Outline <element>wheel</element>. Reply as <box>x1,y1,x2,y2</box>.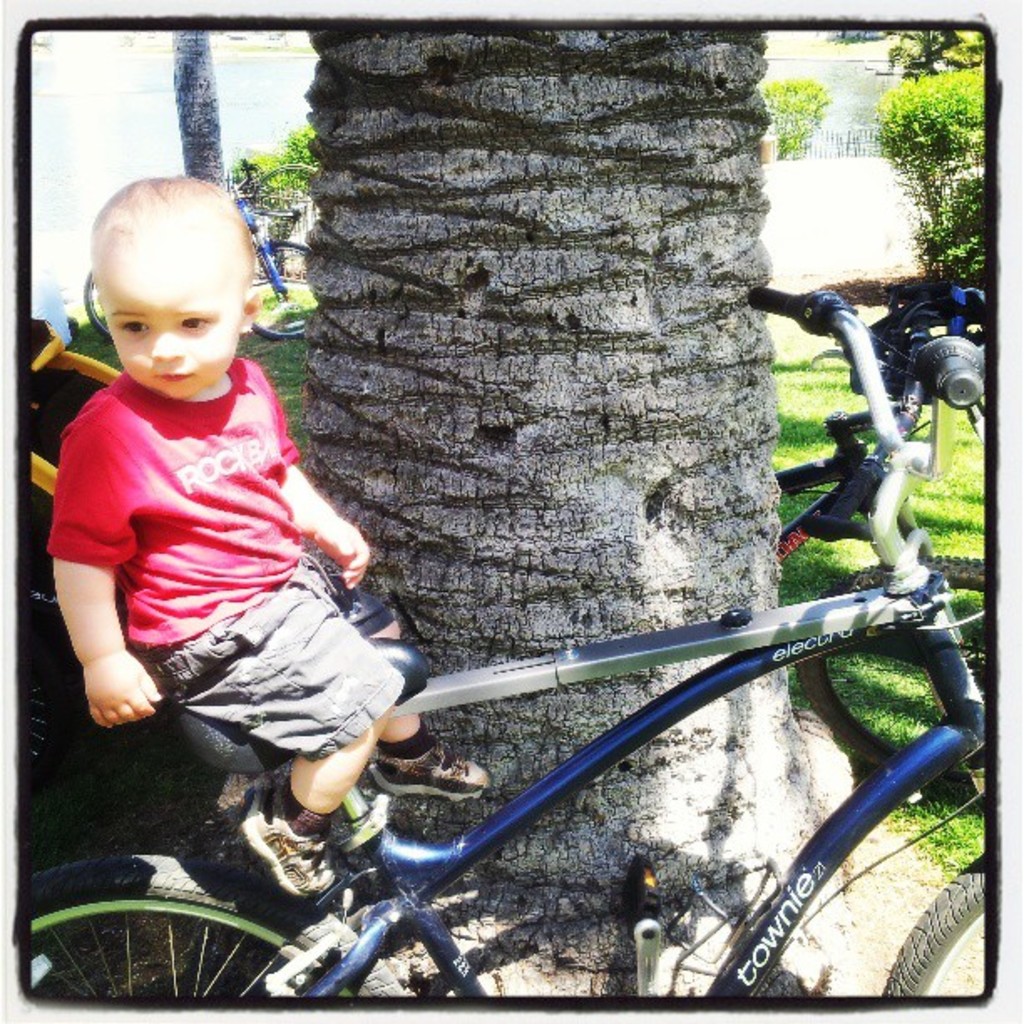
<box>80,266,110,345</box>.
